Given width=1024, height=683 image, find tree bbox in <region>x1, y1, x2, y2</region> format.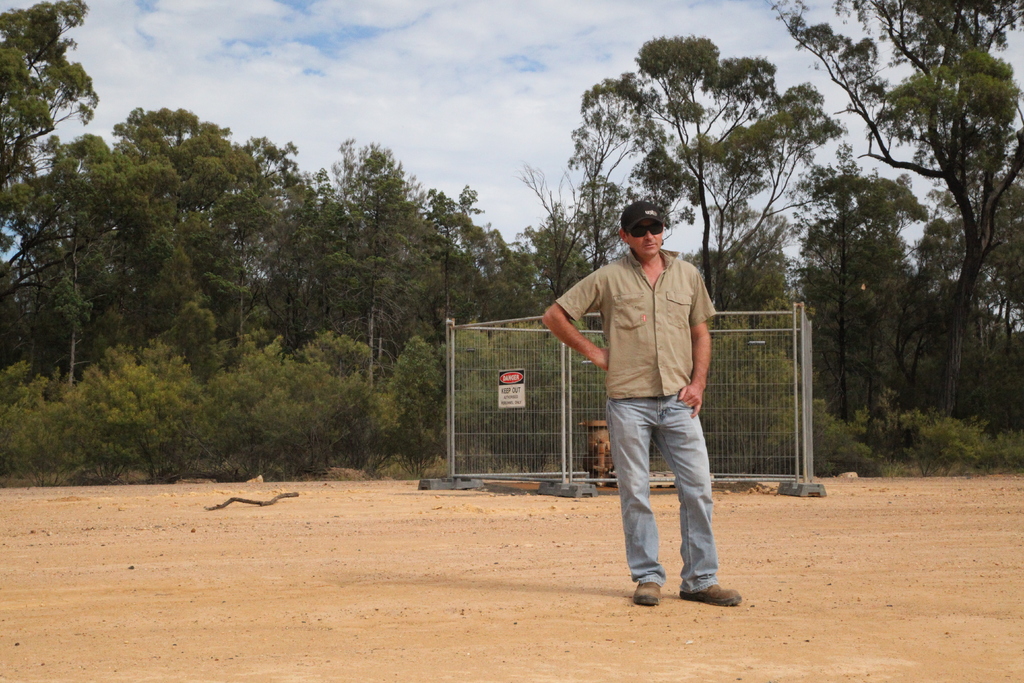
<region>115, 340, 204, 487</region>.
